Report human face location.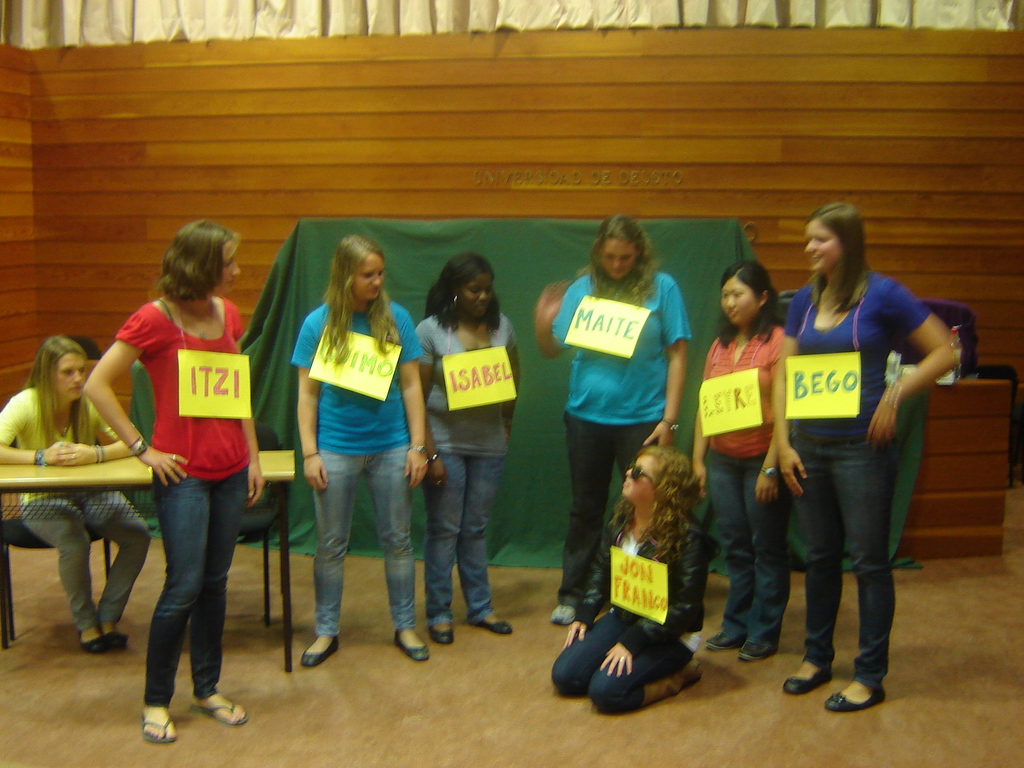
Report: Rect(465, 274, 488, 306).
